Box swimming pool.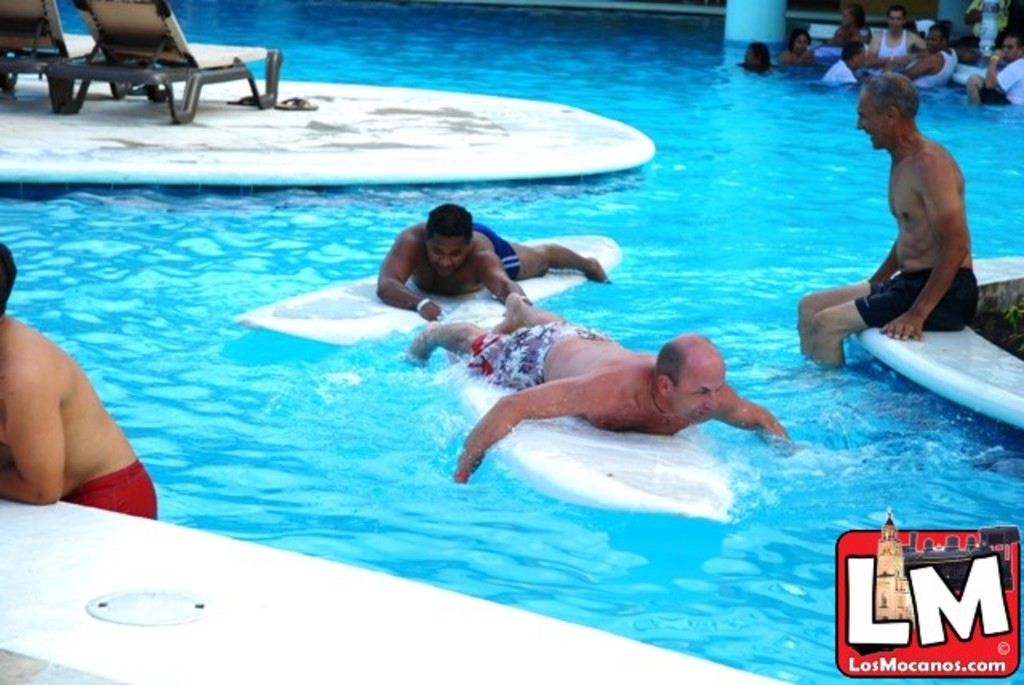
bbox=[0, 0, 1022, 125].
